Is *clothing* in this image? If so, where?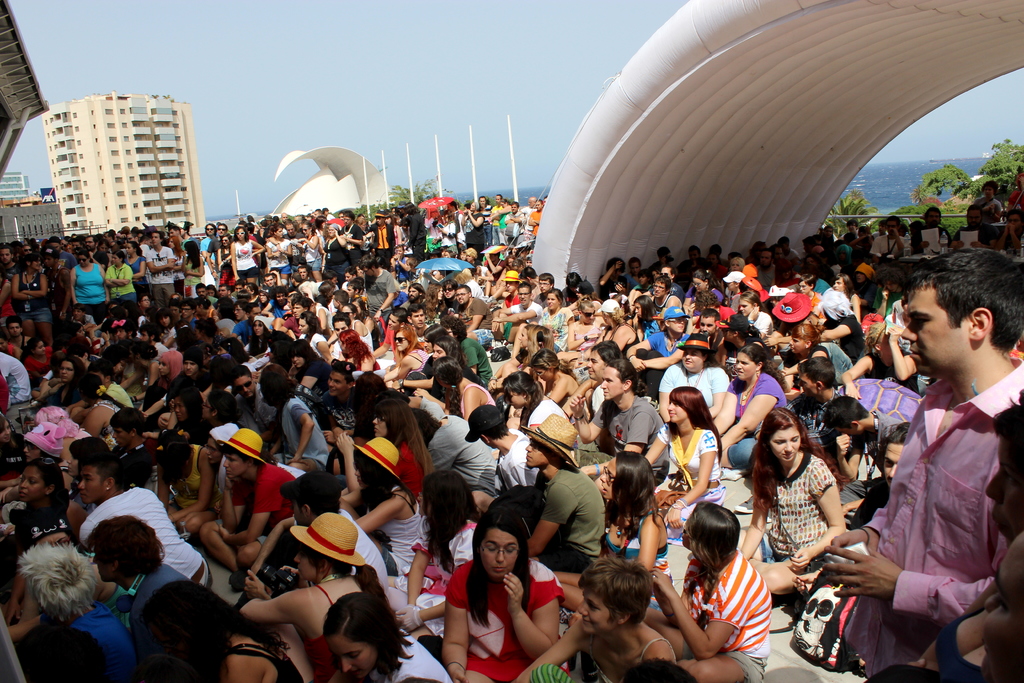
Yes, at bbox(179, 251, 205, 299).
